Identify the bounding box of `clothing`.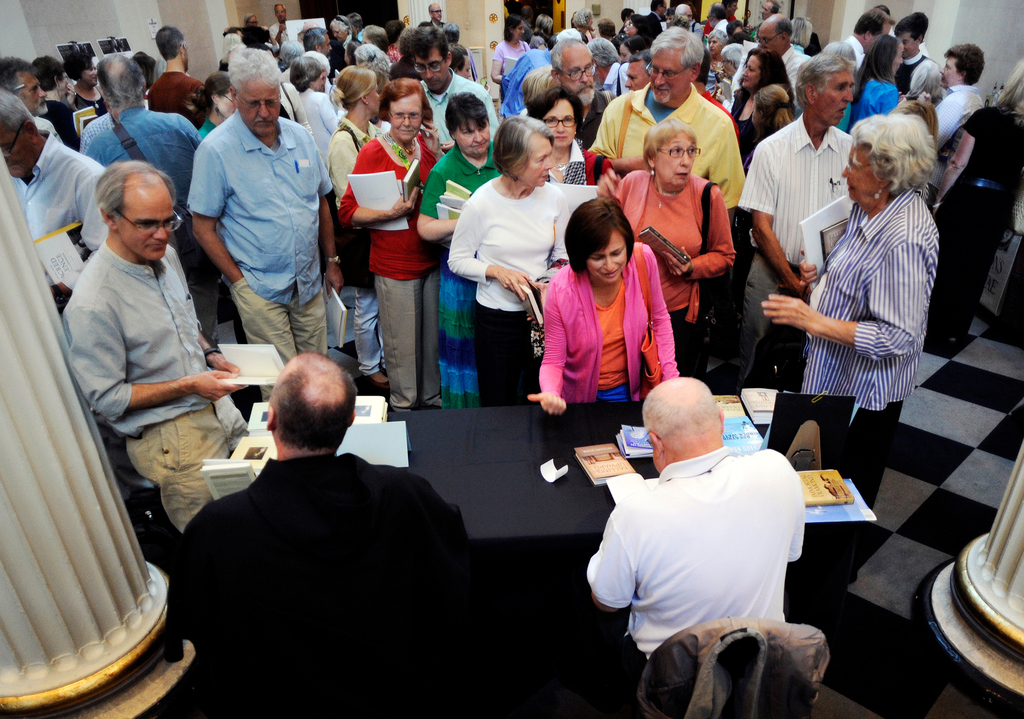
<region>596, 65, 614, 90</region>.
